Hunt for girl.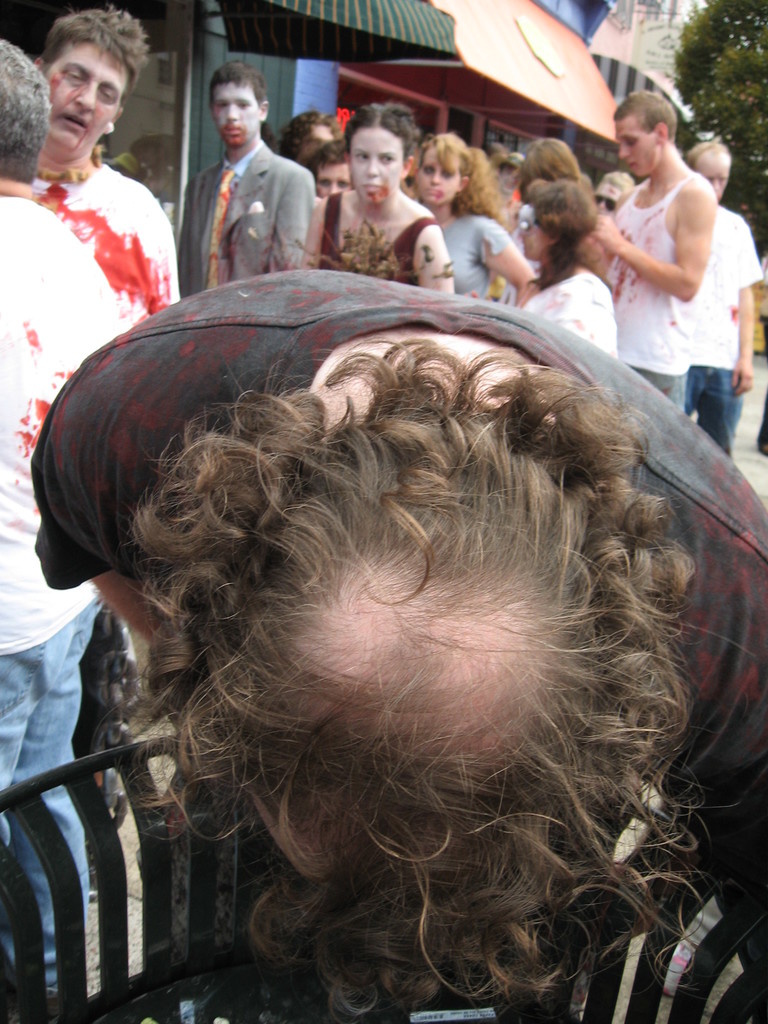
Hunted down at [291,99,454,294].
